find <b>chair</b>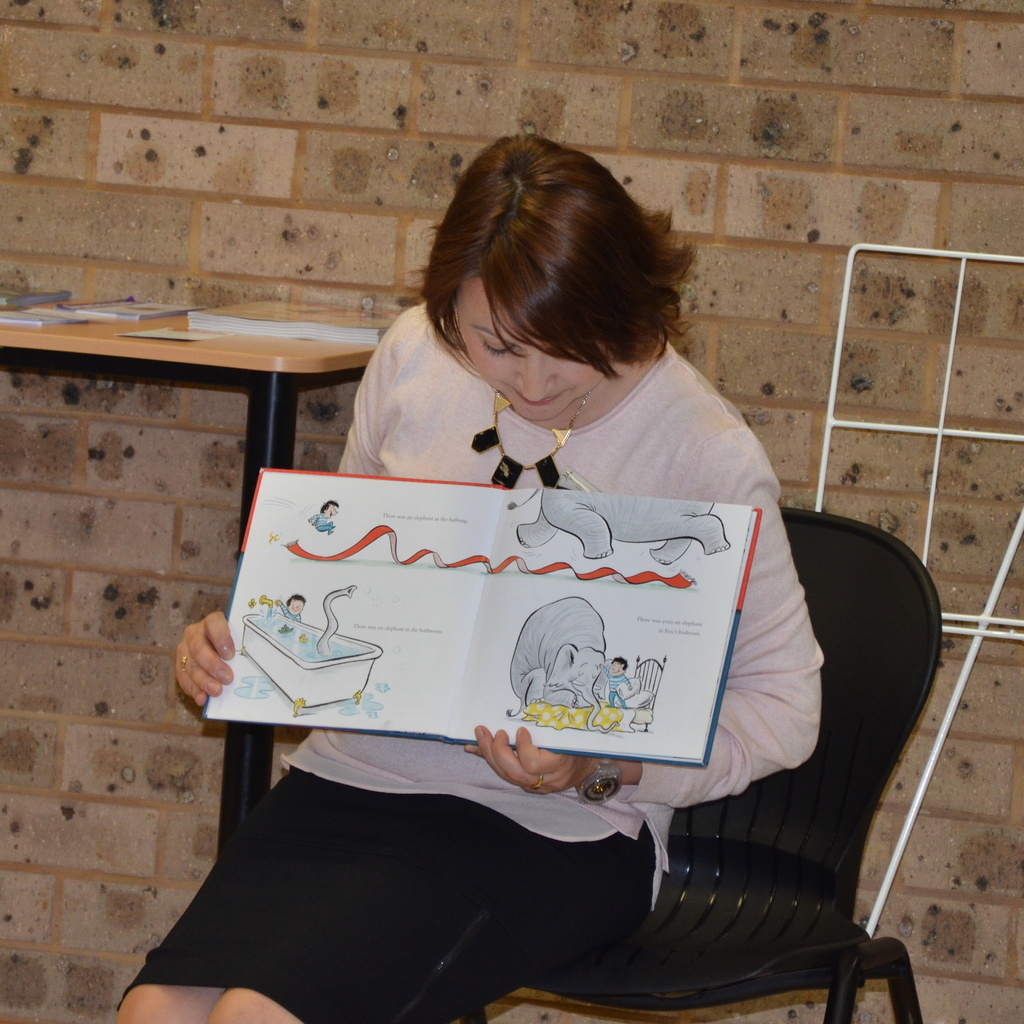
486 472 960 1023
